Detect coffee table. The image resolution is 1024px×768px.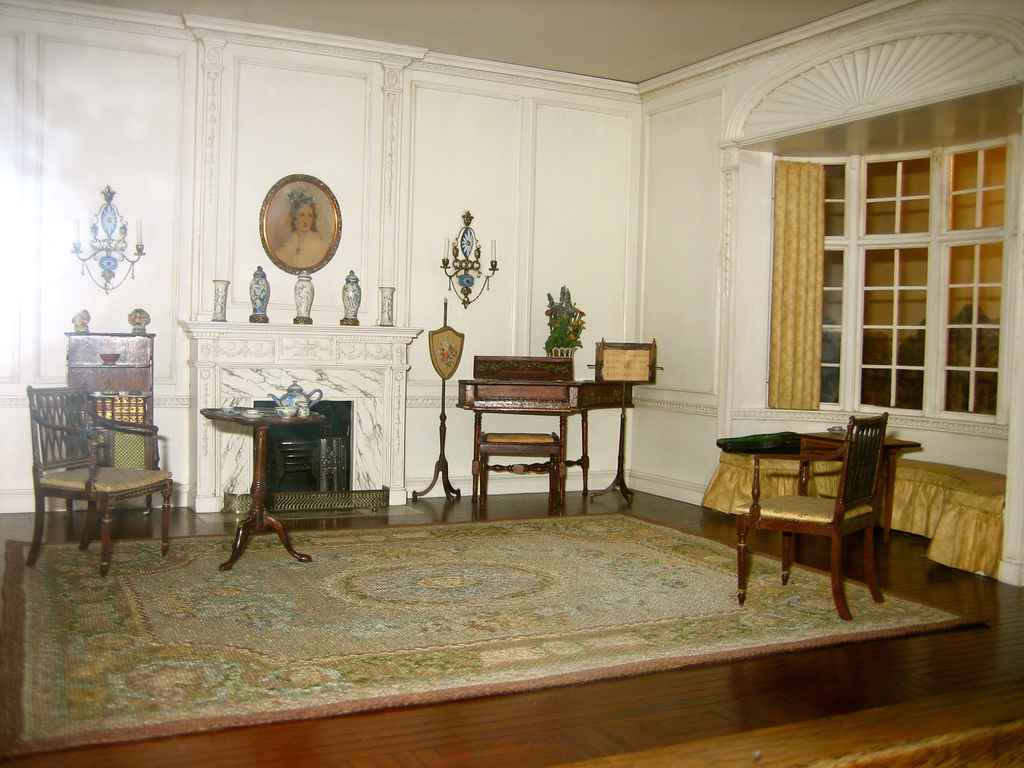
crop(721, 419, 906, 611).
